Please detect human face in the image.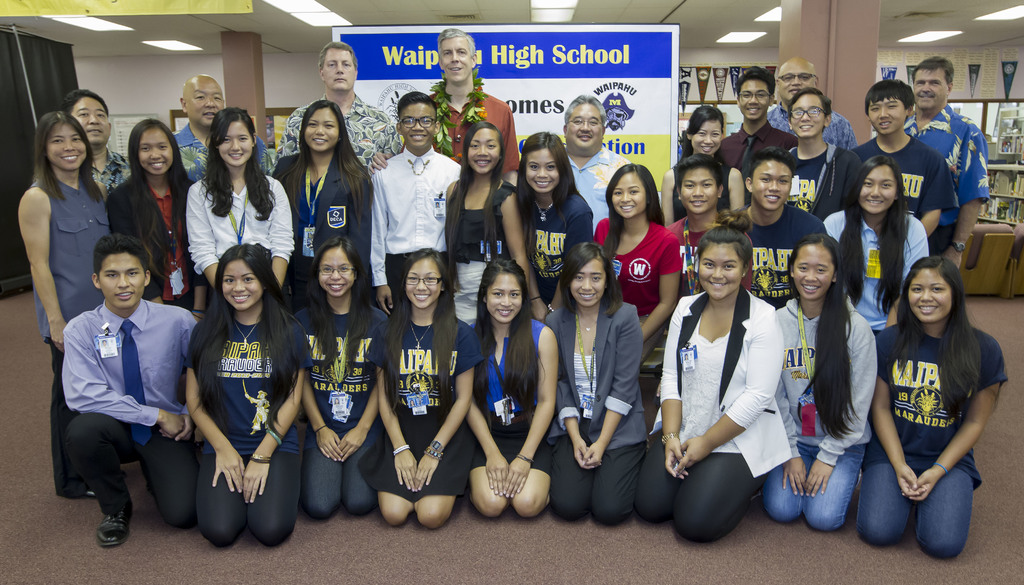
[566,99,605,147].
